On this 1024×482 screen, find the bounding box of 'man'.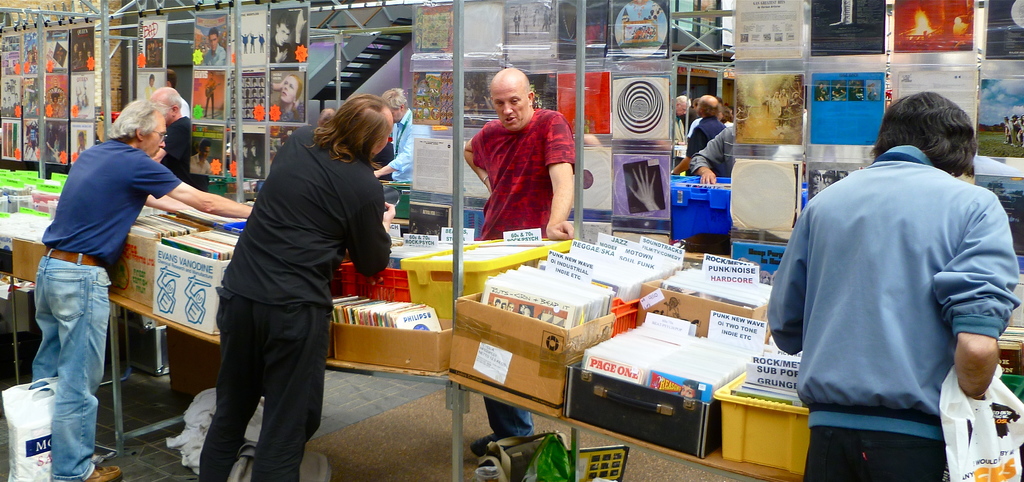
Bounding box: <bbox>273, 11, 303, 65</bbox>.
